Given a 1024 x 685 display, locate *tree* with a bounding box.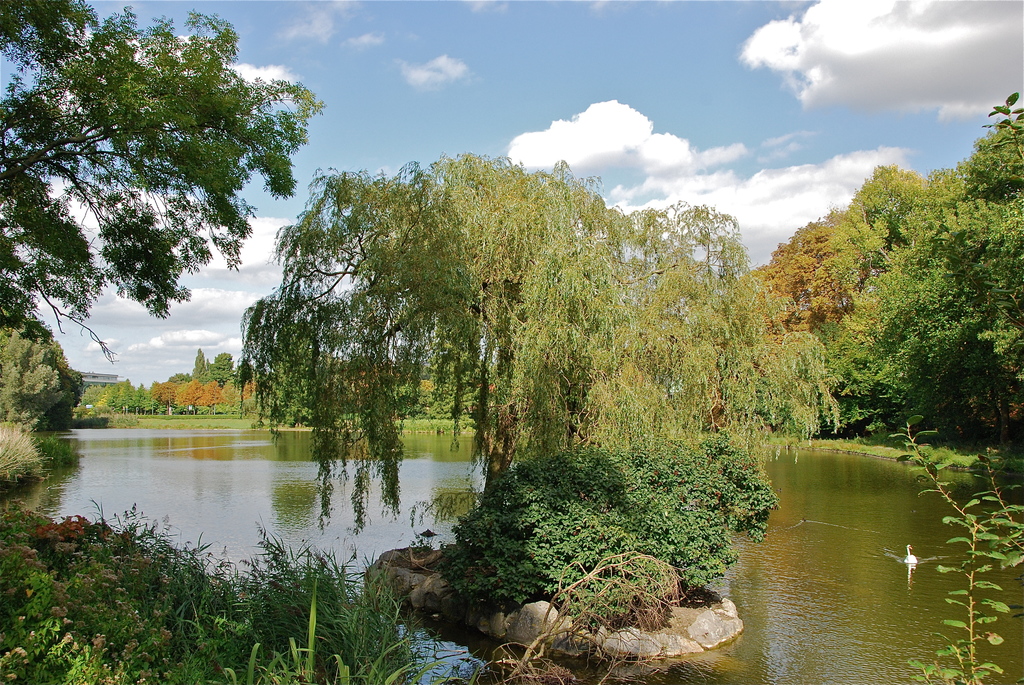
Located: bbox=[744, 209, 855, 435].
